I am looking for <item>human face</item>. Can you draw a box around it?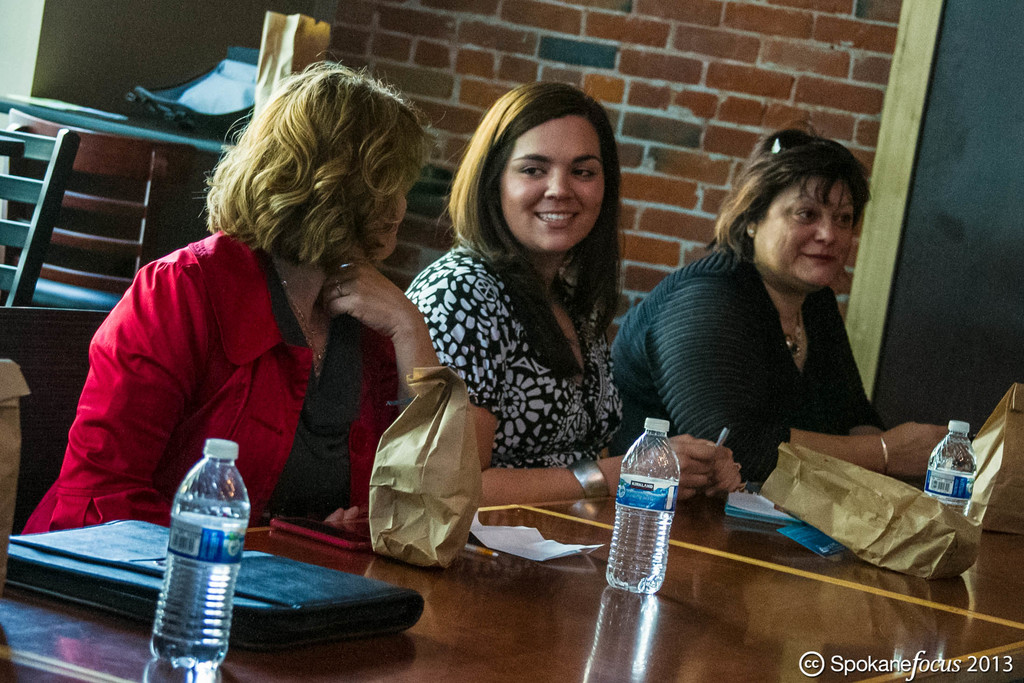
Sure, the bounding box is <bbox>497, 111, 606, 254</bbox>.
